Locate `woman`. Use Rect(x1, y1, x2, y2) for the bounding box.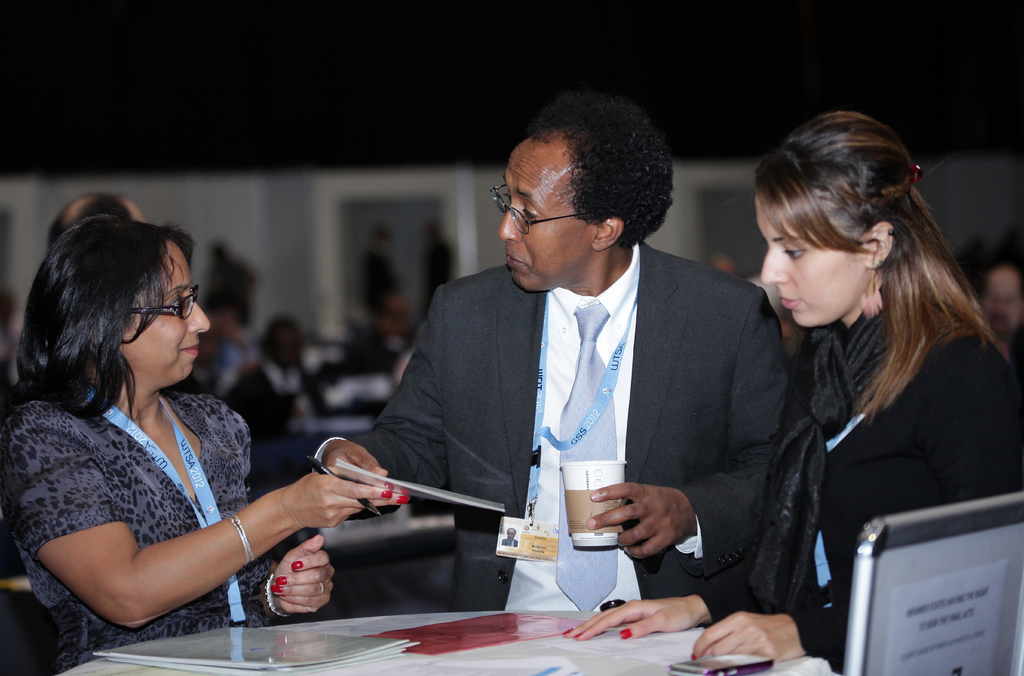
Rect(562, 109, 1021, 657).
